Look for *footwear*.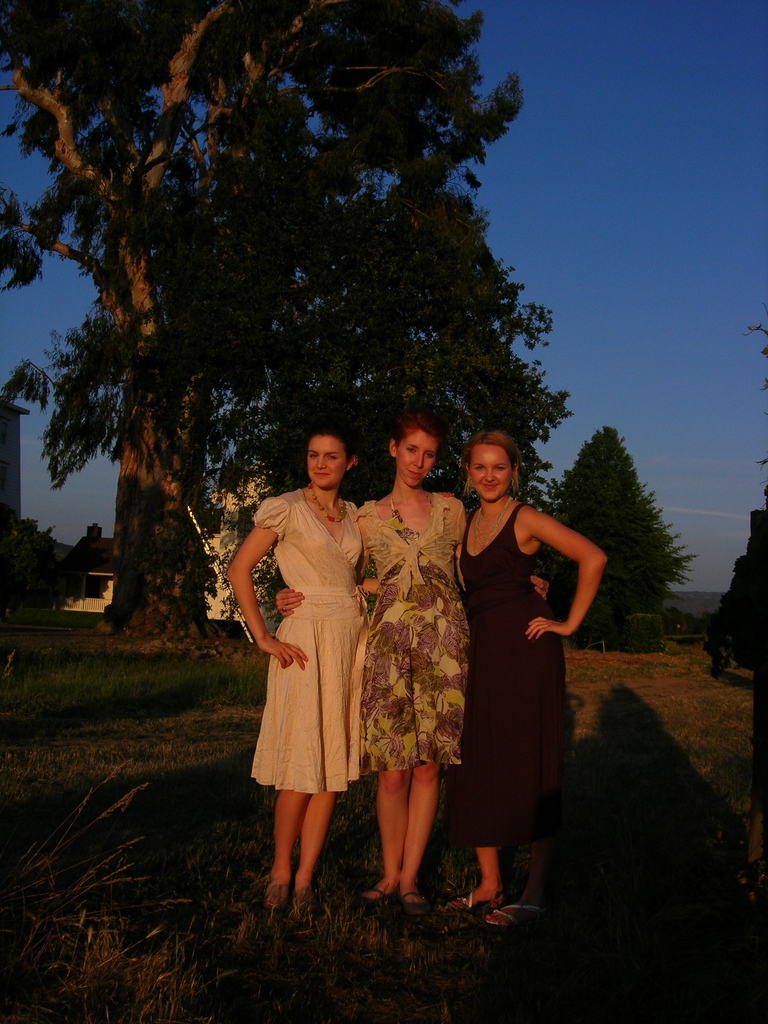
Found: 367/875/404/915.
